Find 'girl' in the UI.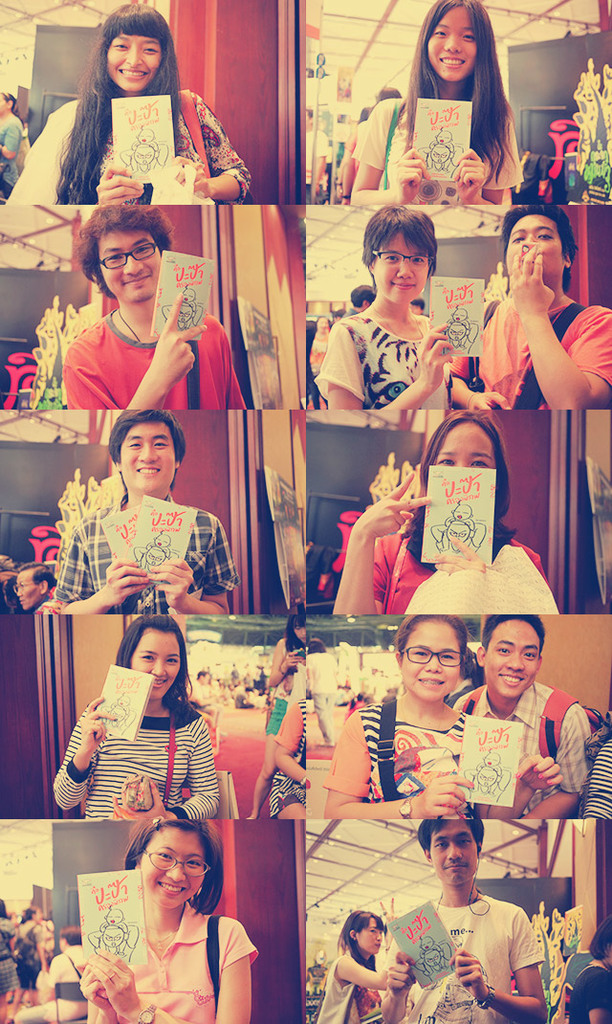
UI element at (320,612,466,822).
